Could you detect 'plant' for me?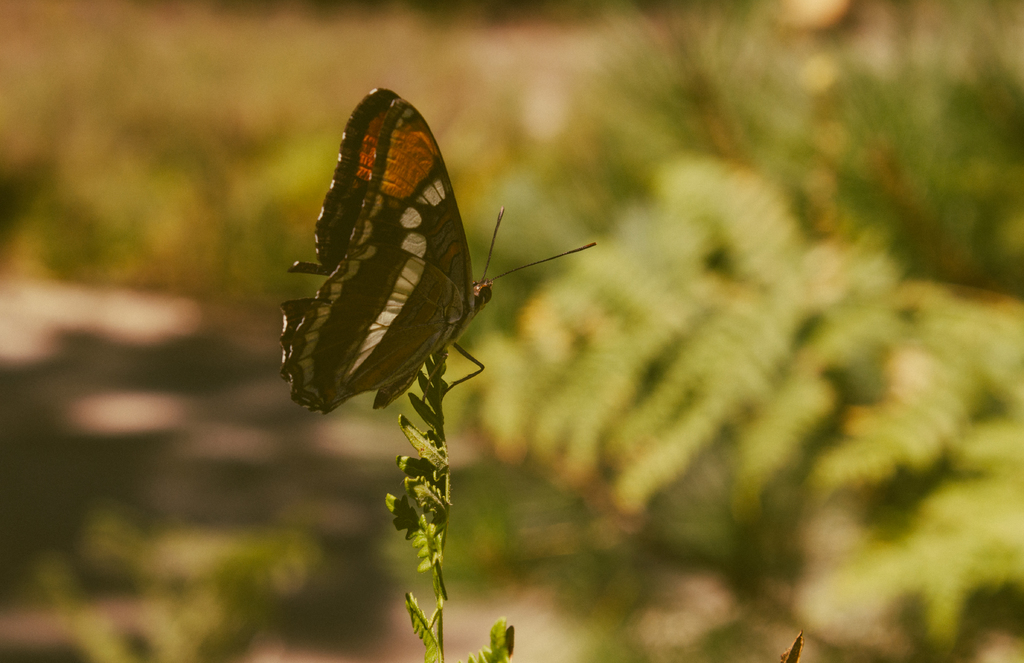
Detection result: bbox=(33, 498, 320, 662).
